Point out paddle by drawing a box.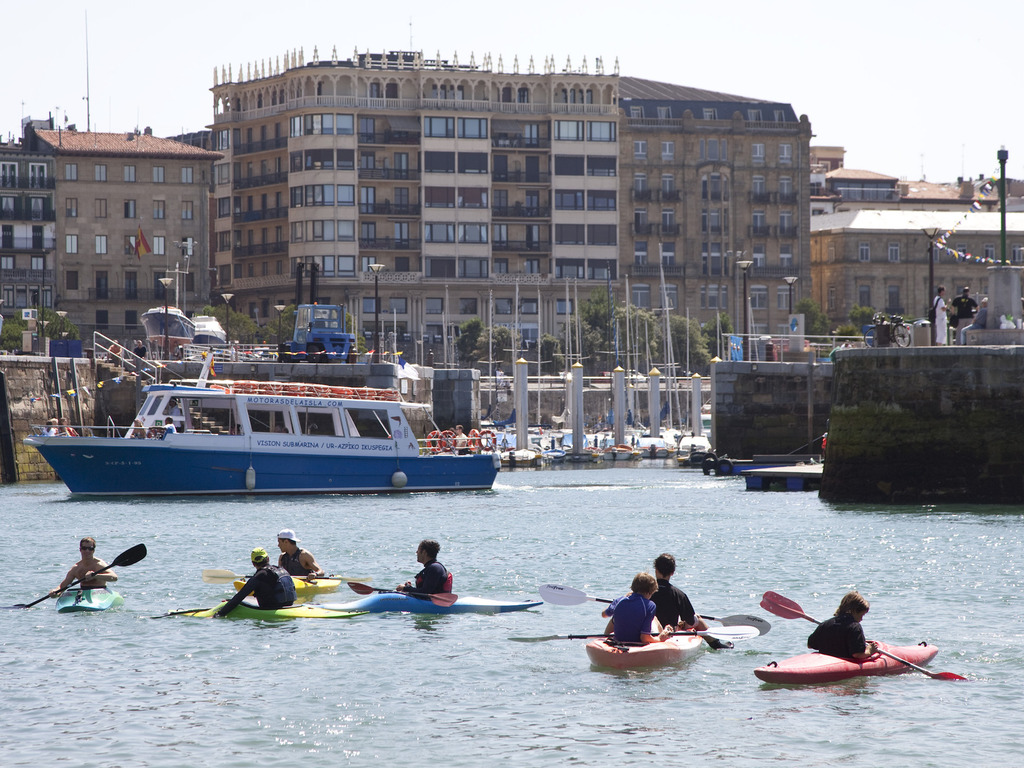
(left=538, top=582, right=771, bottom=637).
